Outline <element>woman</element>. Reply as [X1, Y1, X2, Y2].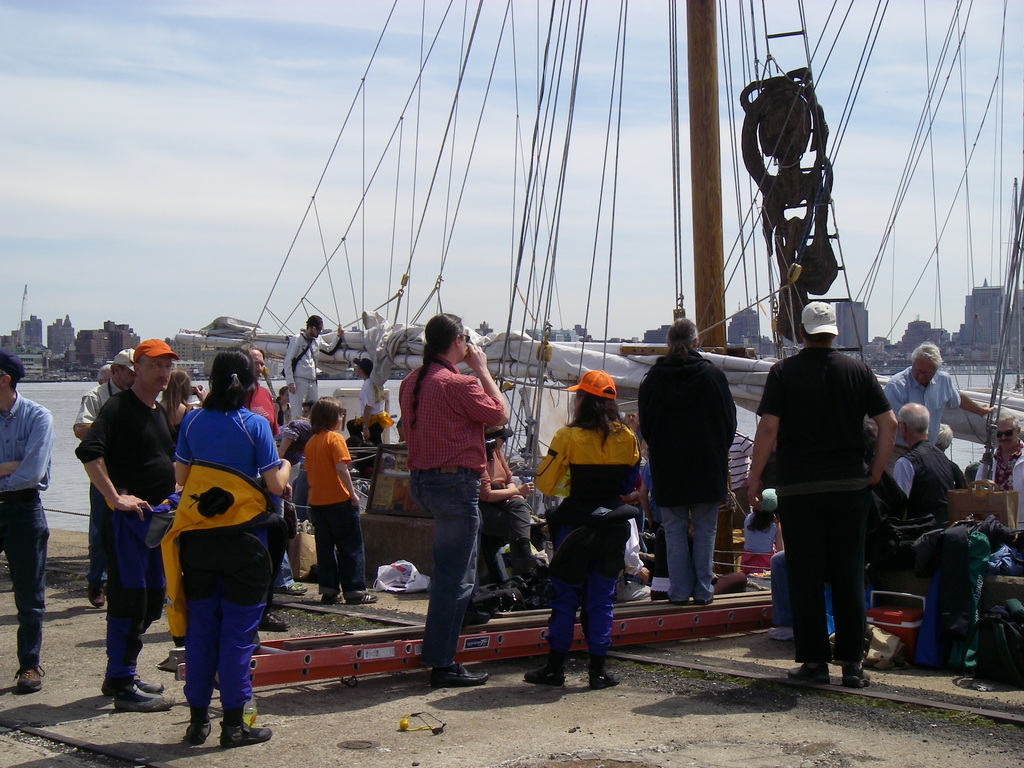
[139, 346, 280, 761].
